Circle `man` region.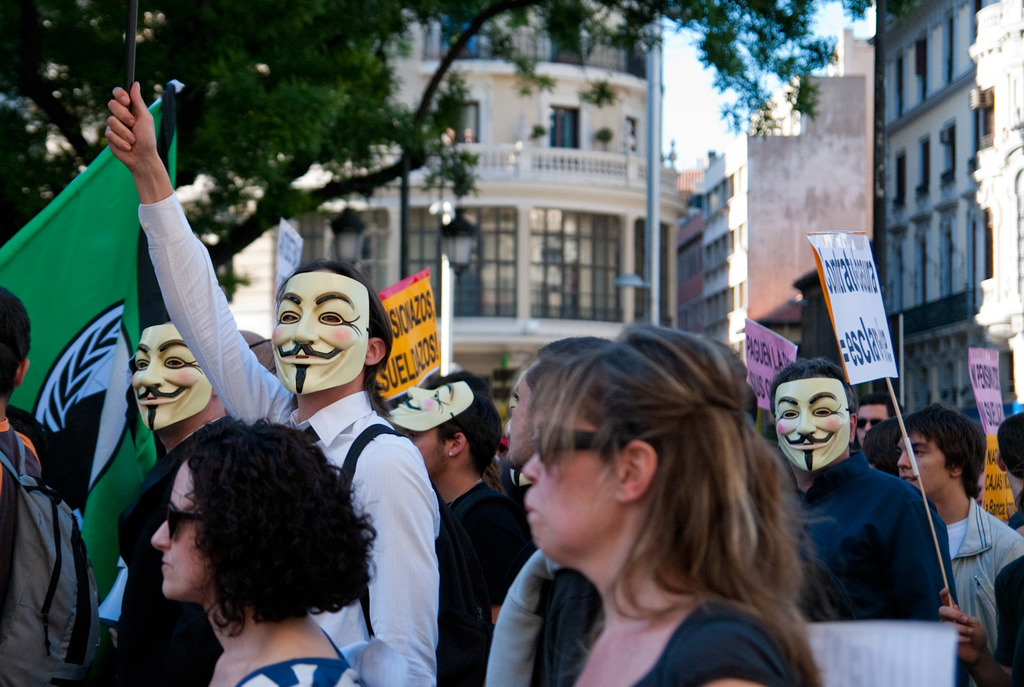
Region: (left=95, top=69, right=455, bottom=686).
